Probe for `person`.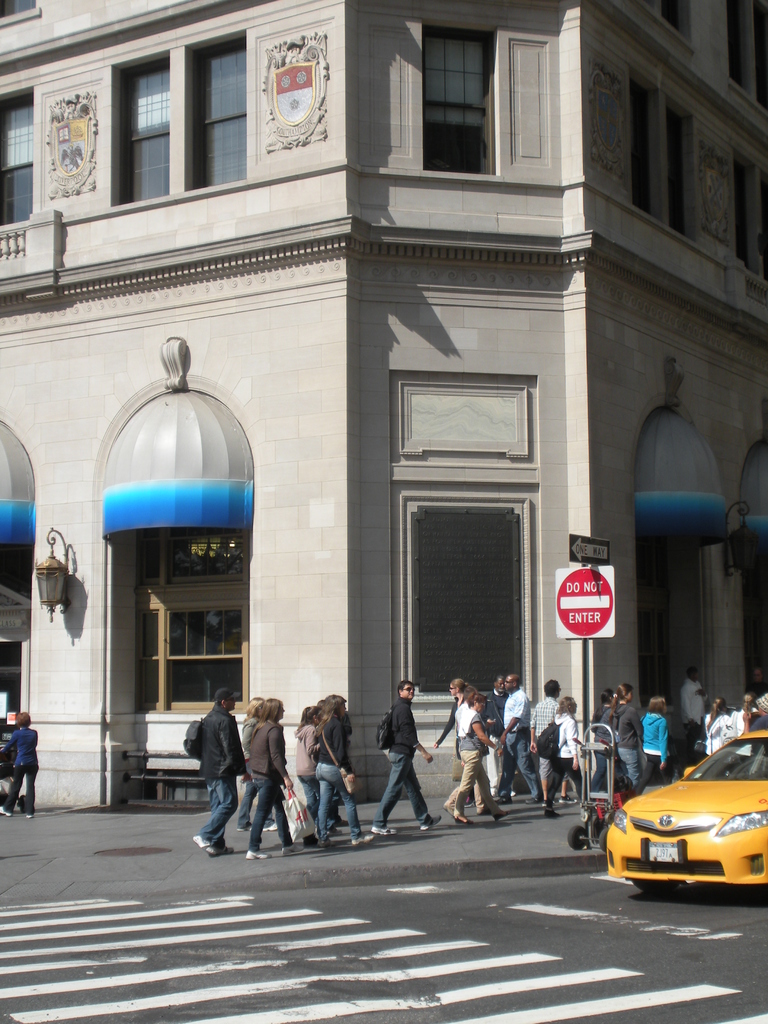
Probe result: <box>0,712,38,818</box>.
